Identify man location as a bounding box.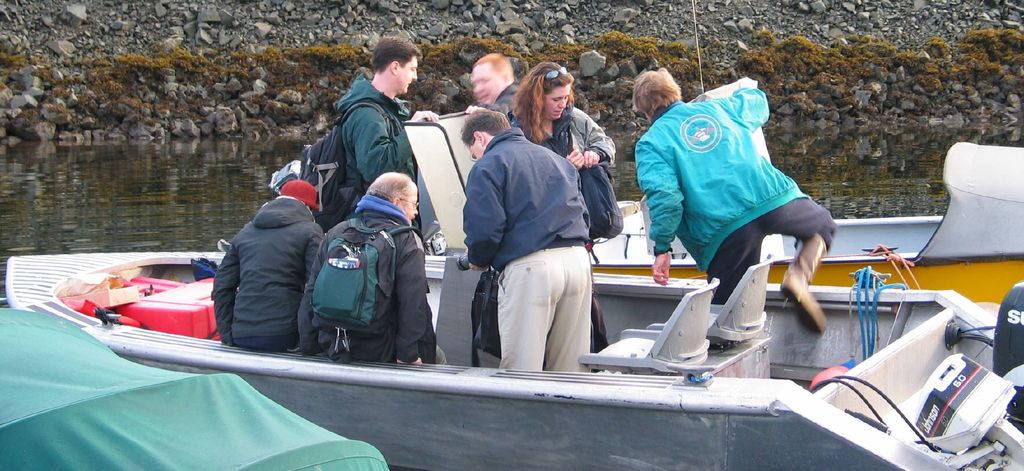
region(458, 109, 594, 370).
